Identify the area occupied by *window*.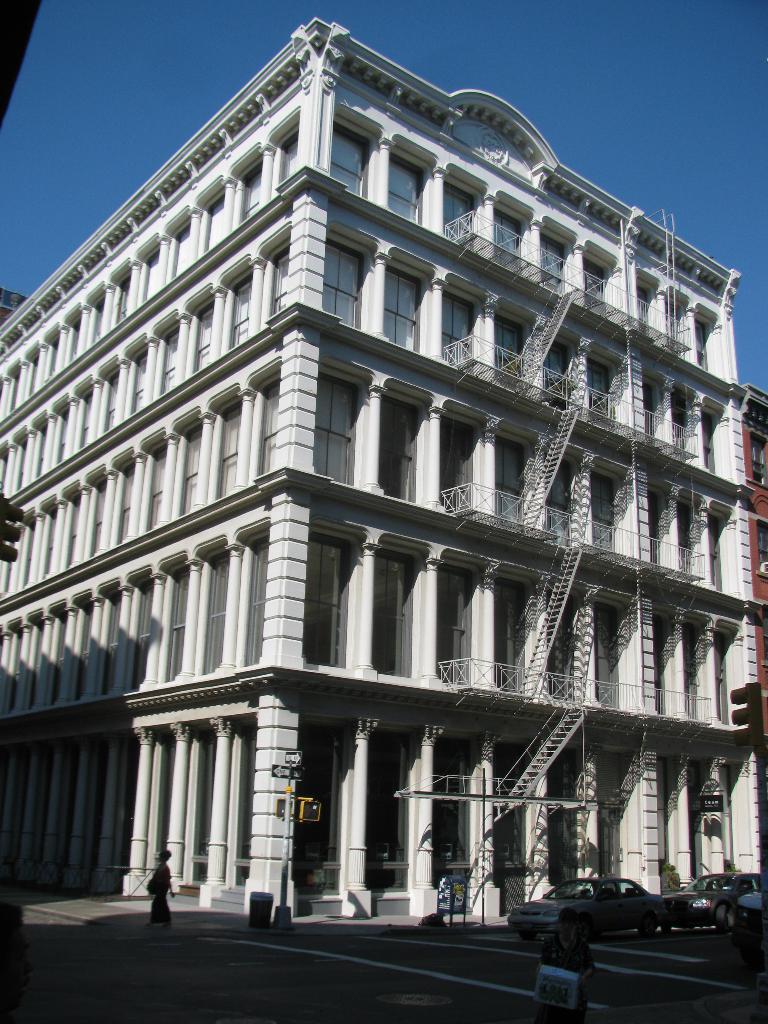
Area: (584, 475, 620, 550).
